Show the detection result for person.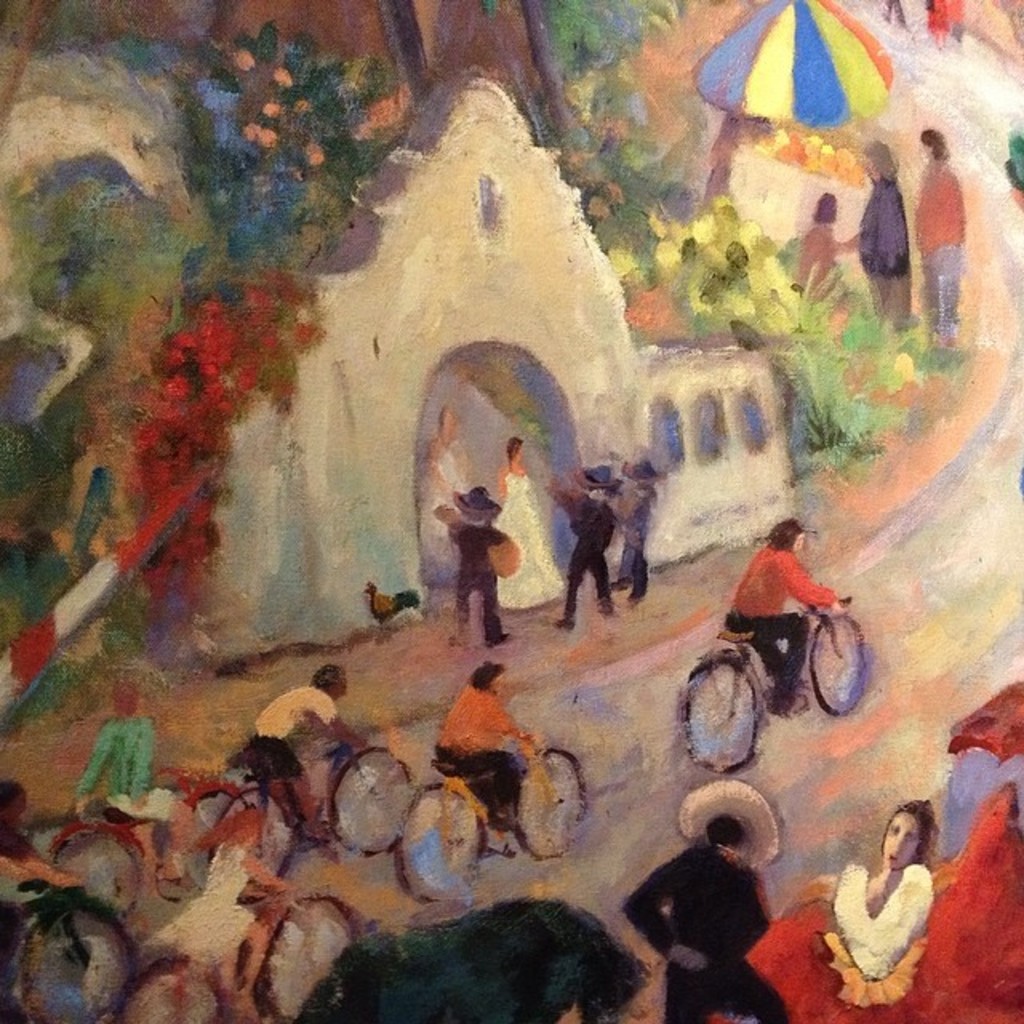
box(147, 814, 294, 1022).
